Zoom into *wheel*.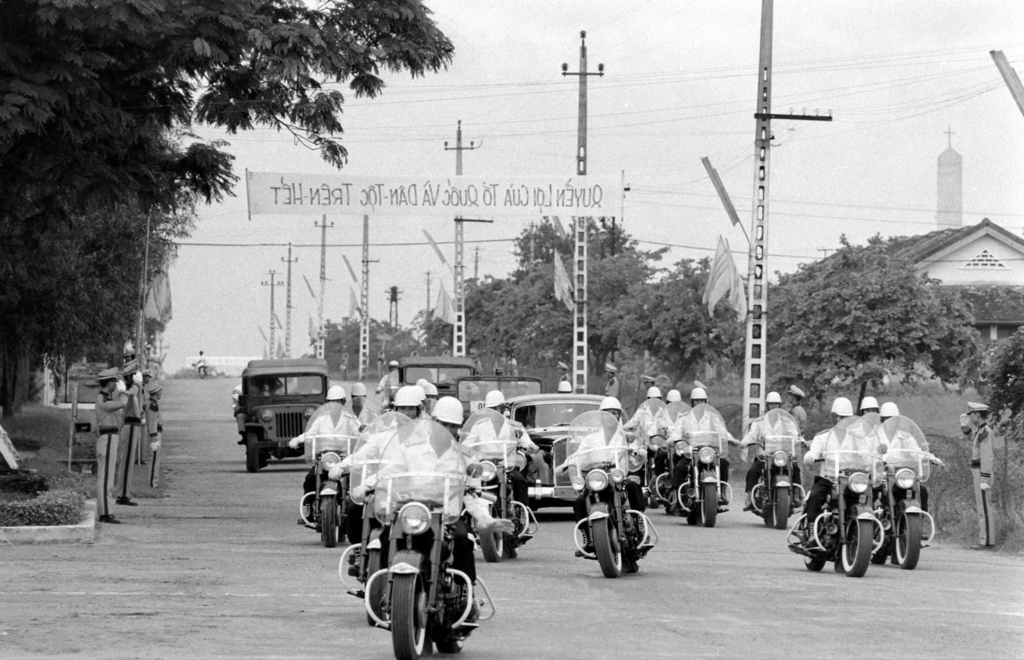
Zoom target: select_region(591, 512, 624, 574).
